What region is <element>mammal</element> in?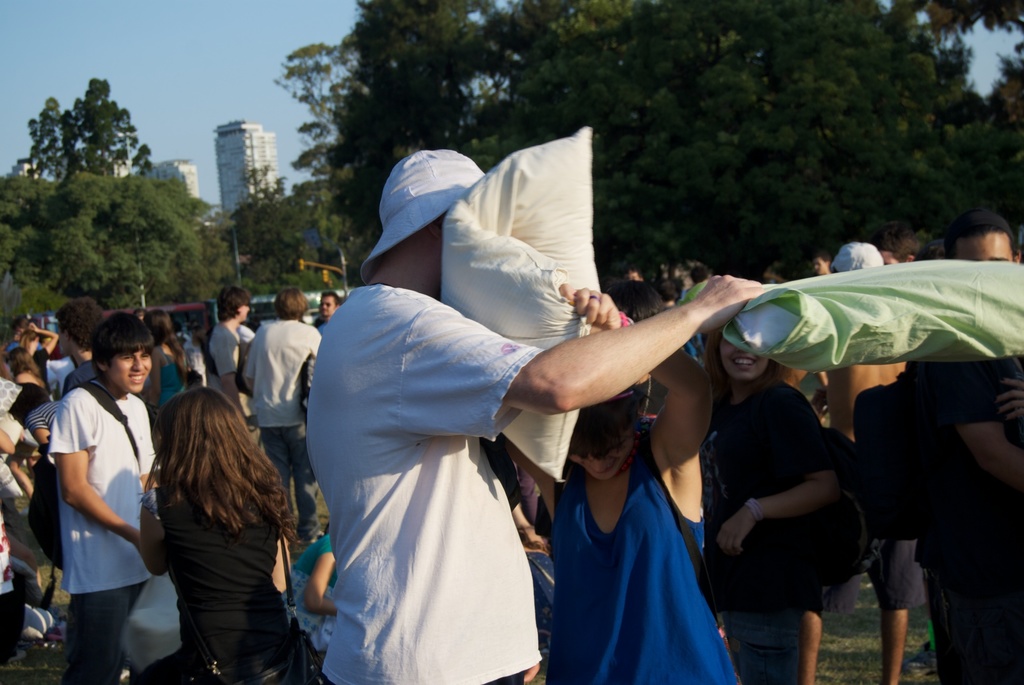
680 257 712 293.
